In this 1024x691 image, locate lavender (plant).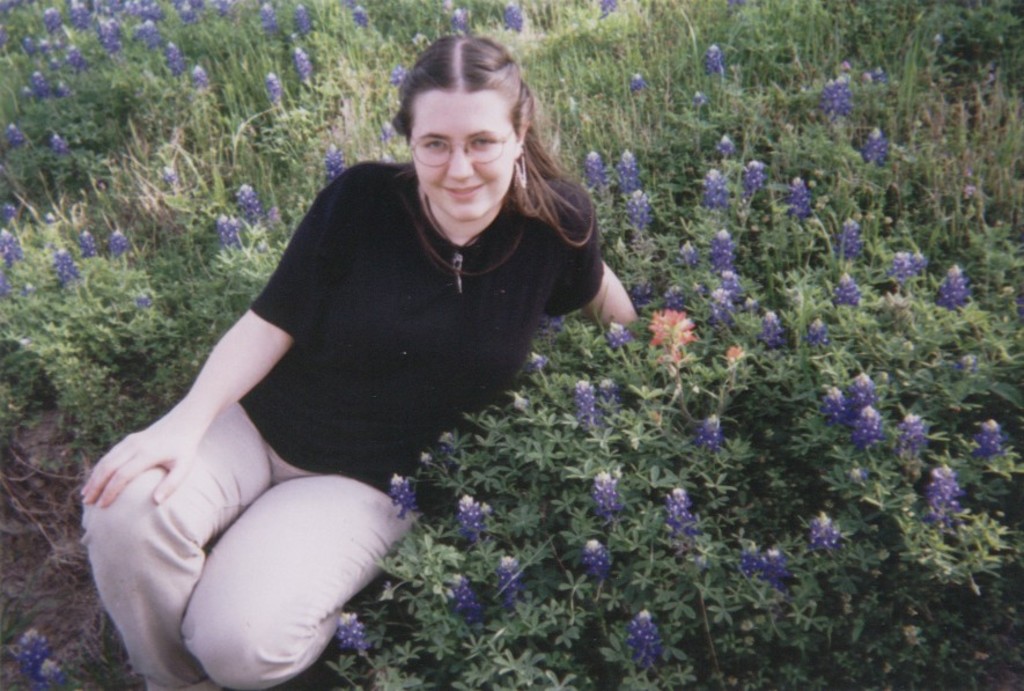
Bounding box: [left=577, top=380, right=591, bottom=448].
